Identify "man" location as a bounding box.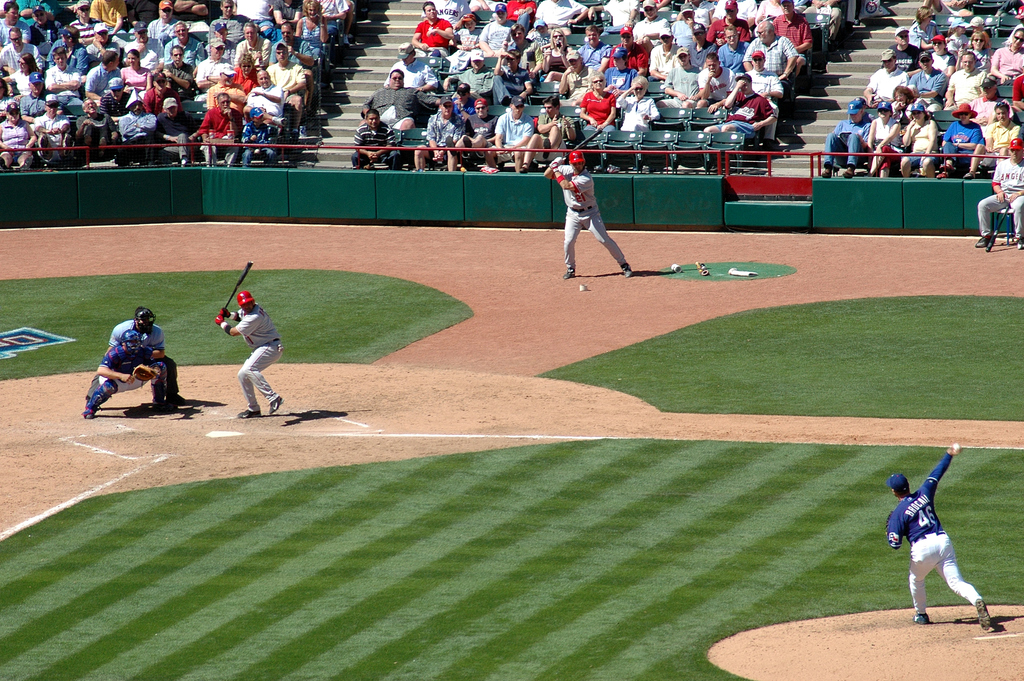
707:0:748:47.
